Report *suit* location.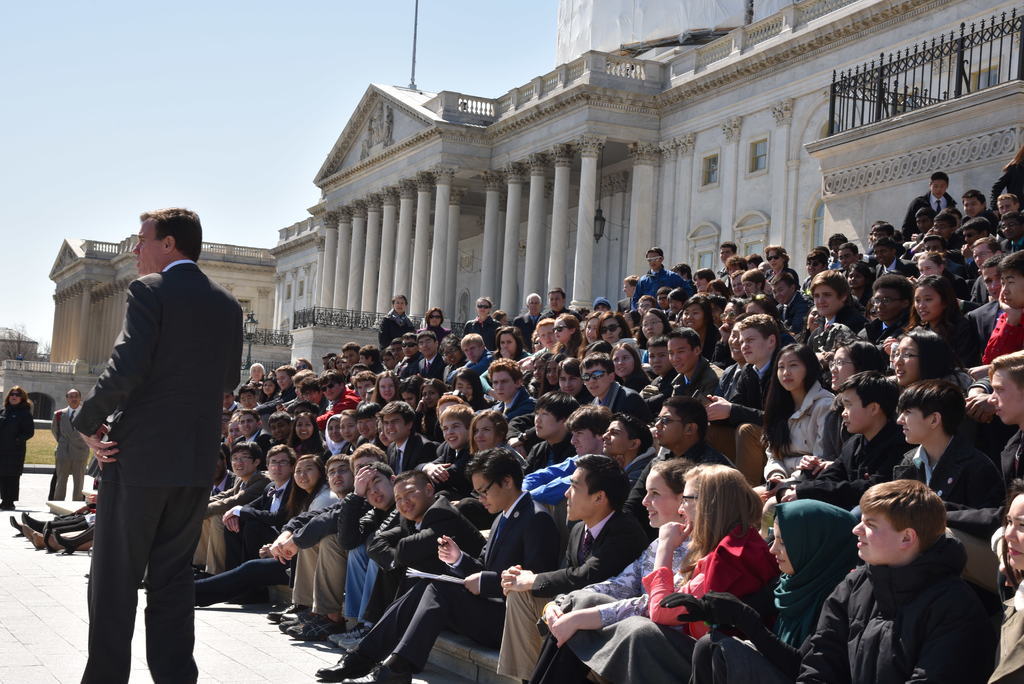
Report: x1=964 y1=300 x2=1007 y2=347.
